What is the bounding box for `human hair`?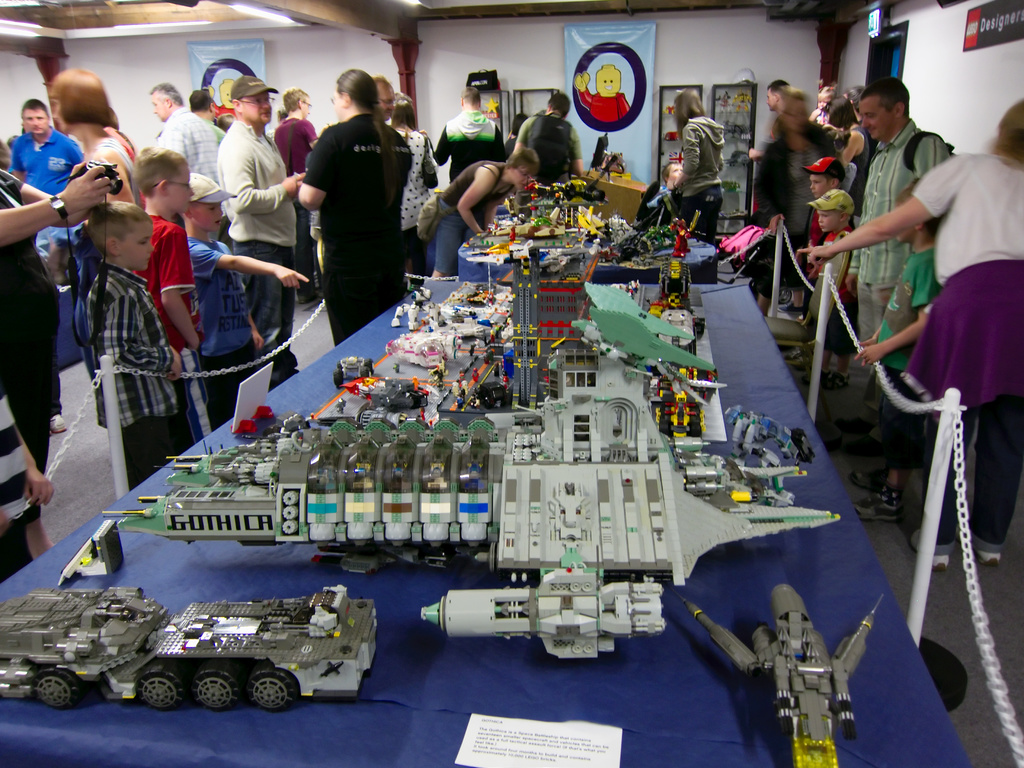
392, 97, 413, 125.
